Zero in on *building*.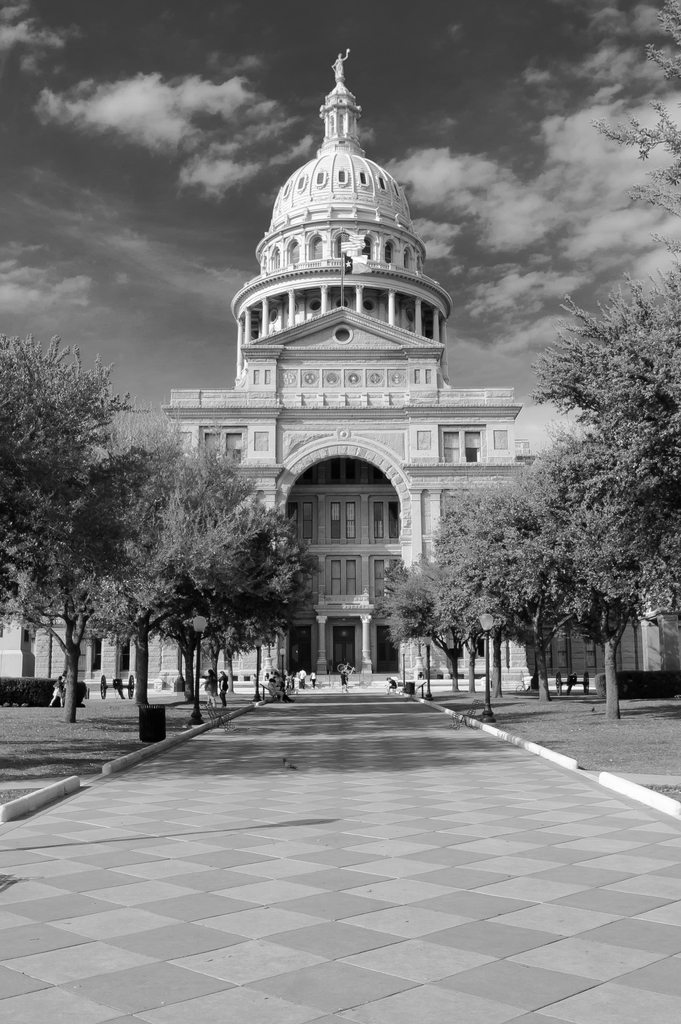
Zeroed in: bbox=[0, 42, 680, 694].
